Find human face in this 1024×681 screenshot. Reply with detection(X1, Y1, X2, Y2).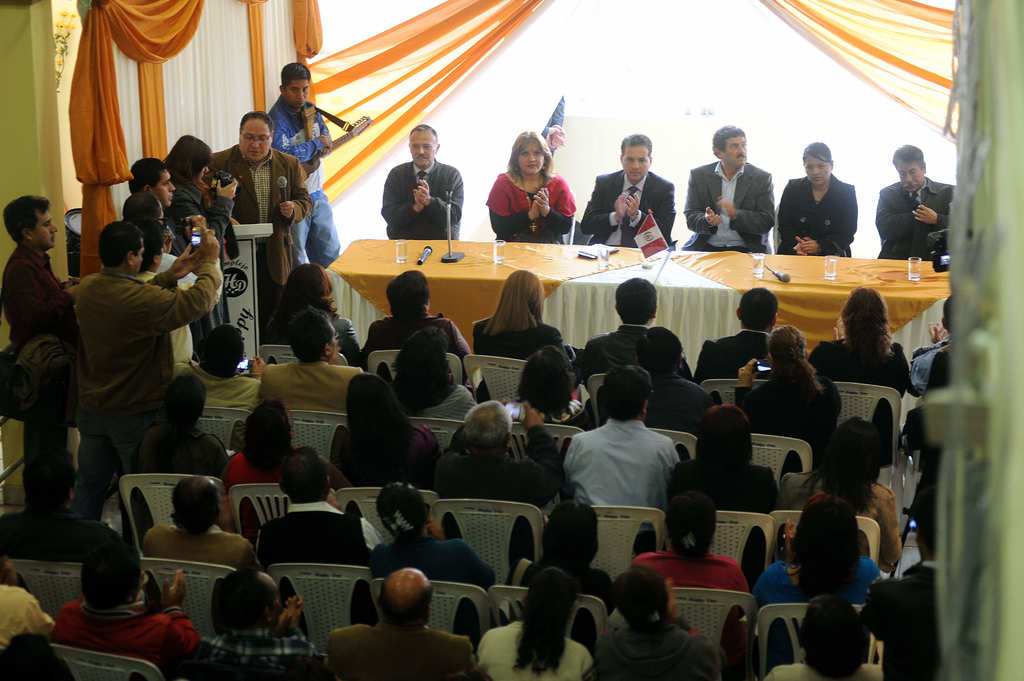
detection(155, 171, 175, 207).
